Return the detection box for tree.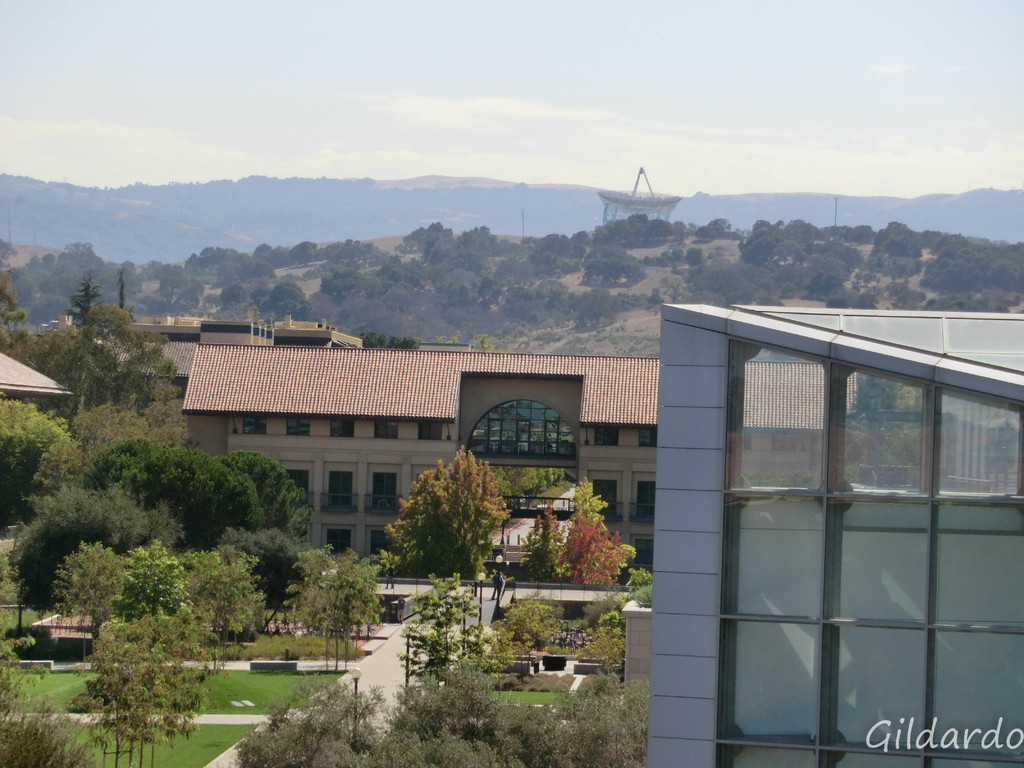
<box>0,601,100,767</box>.
